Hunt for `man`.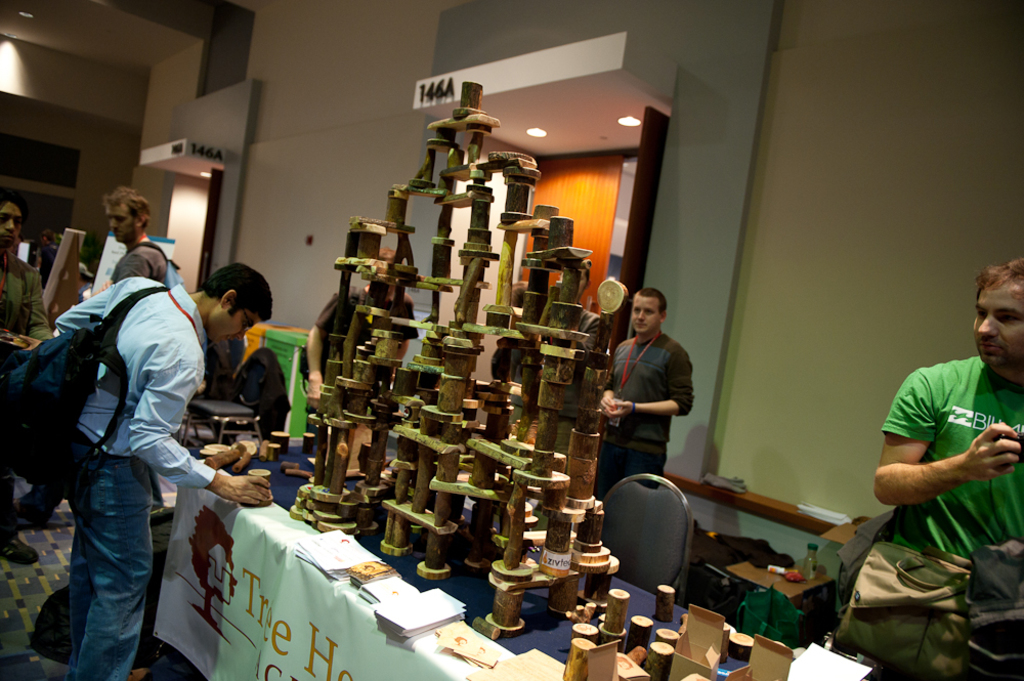
Hunted down at (x1=0, y1=247, x2=268, y2=680).
